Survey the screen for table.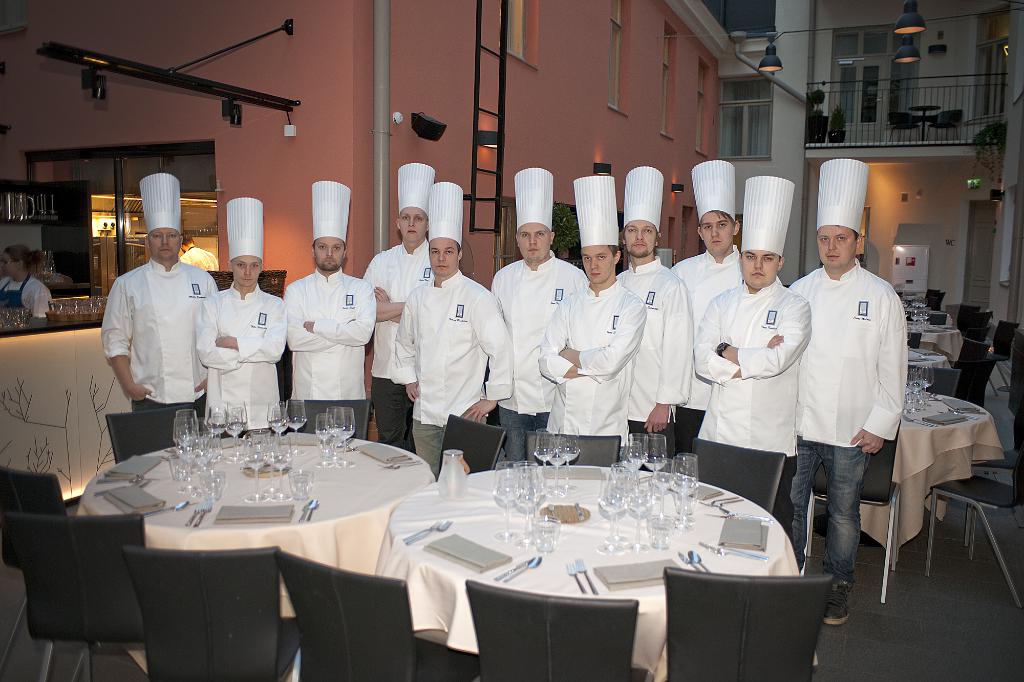
Survey found: [x1=908, y1=346, x2=954, y2=371].
